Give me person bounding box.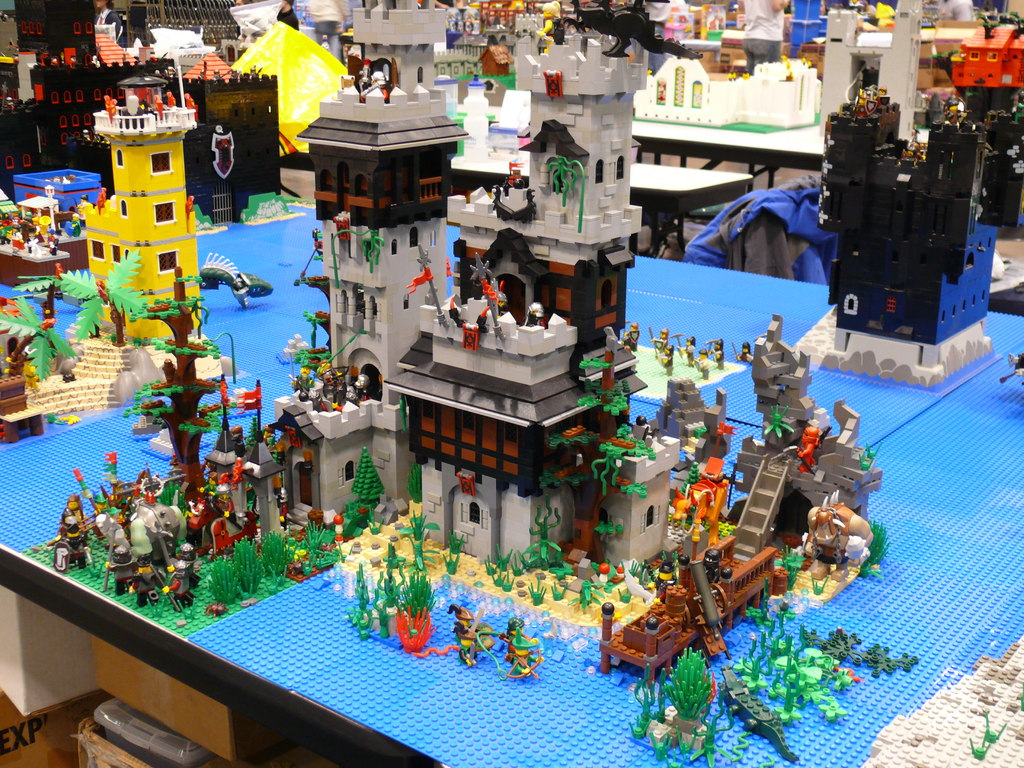
Rect(499, 289, 504, 315).
